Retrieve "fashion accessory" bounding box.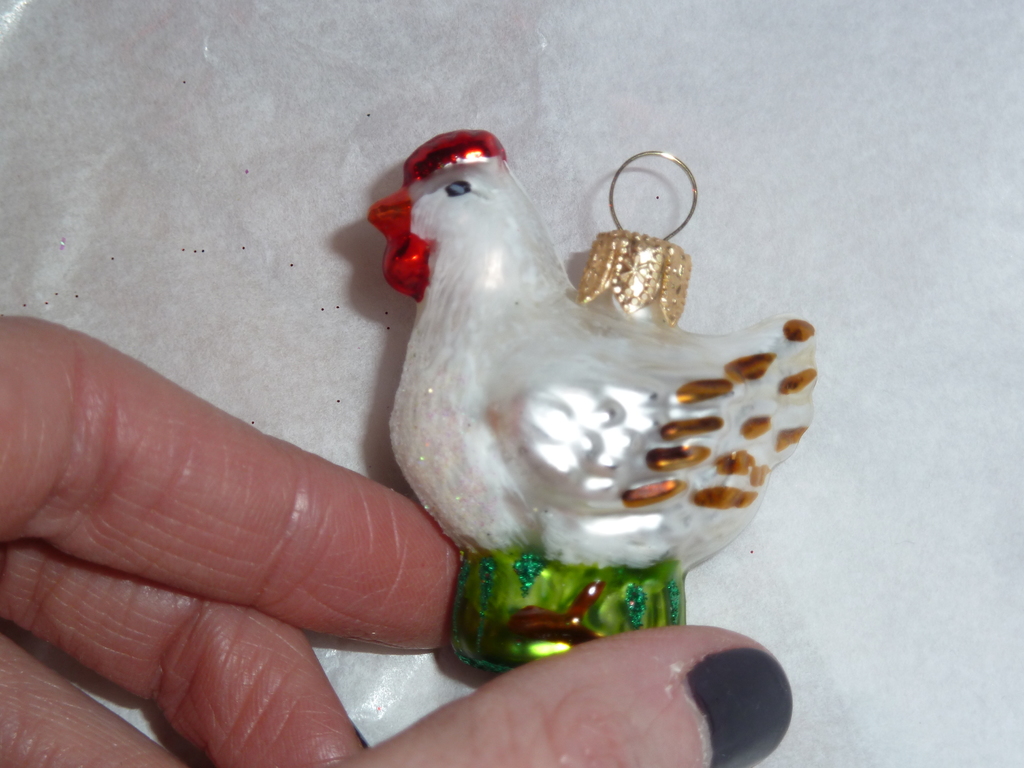
Bounding box: box=[685, 650, 794, 767].
